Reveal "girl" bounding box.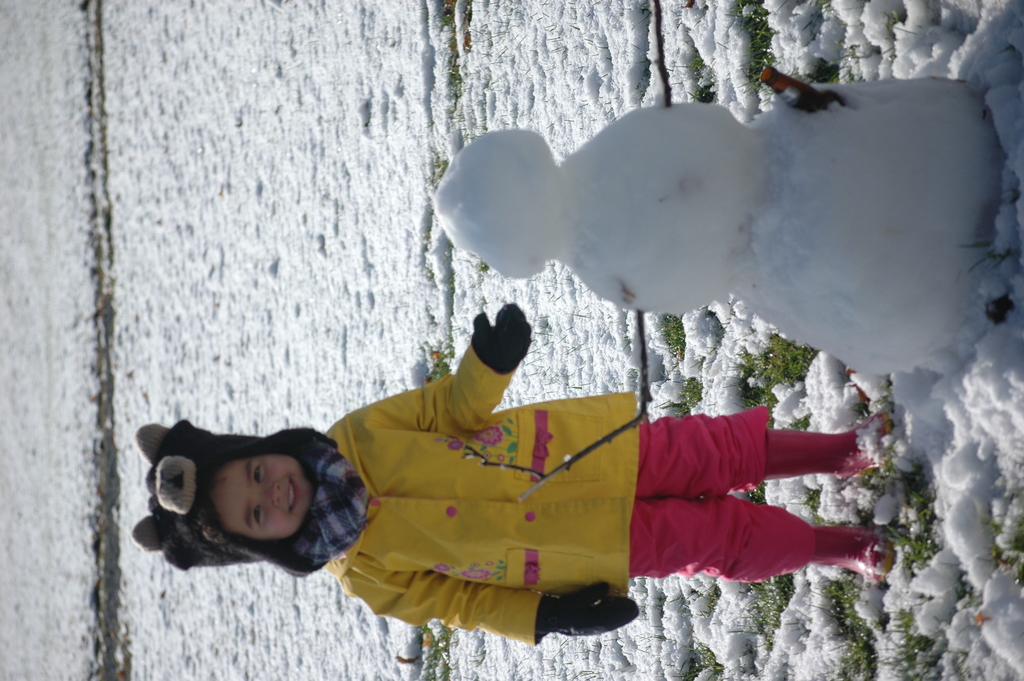
Revealed: 132, 300, 889, 650.
